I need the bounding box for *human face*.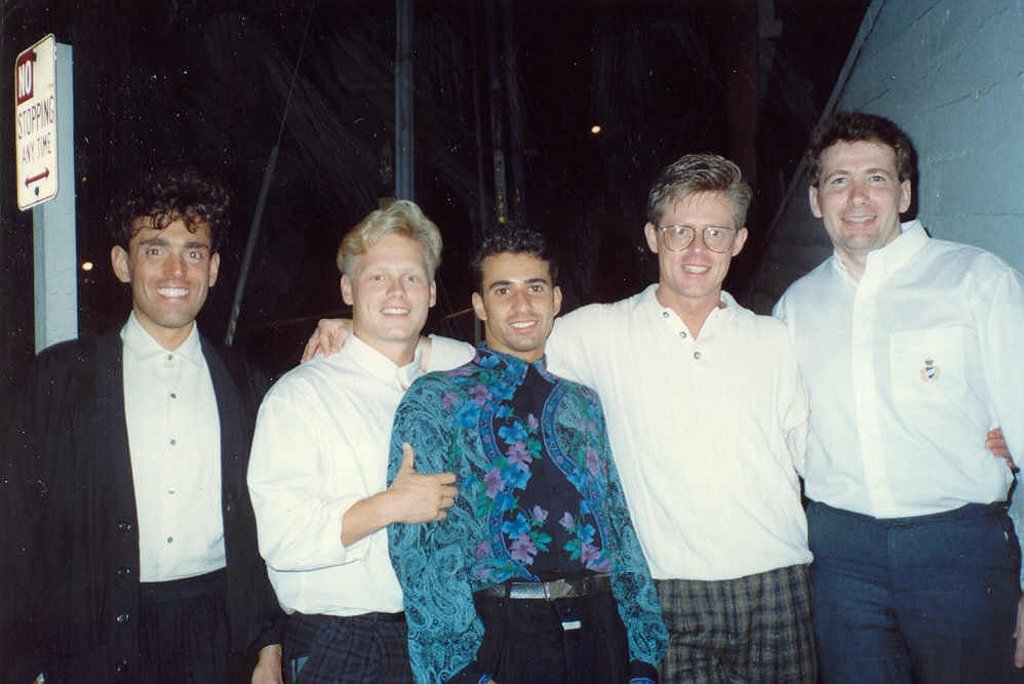
Here it is: 124:207:209:327.
